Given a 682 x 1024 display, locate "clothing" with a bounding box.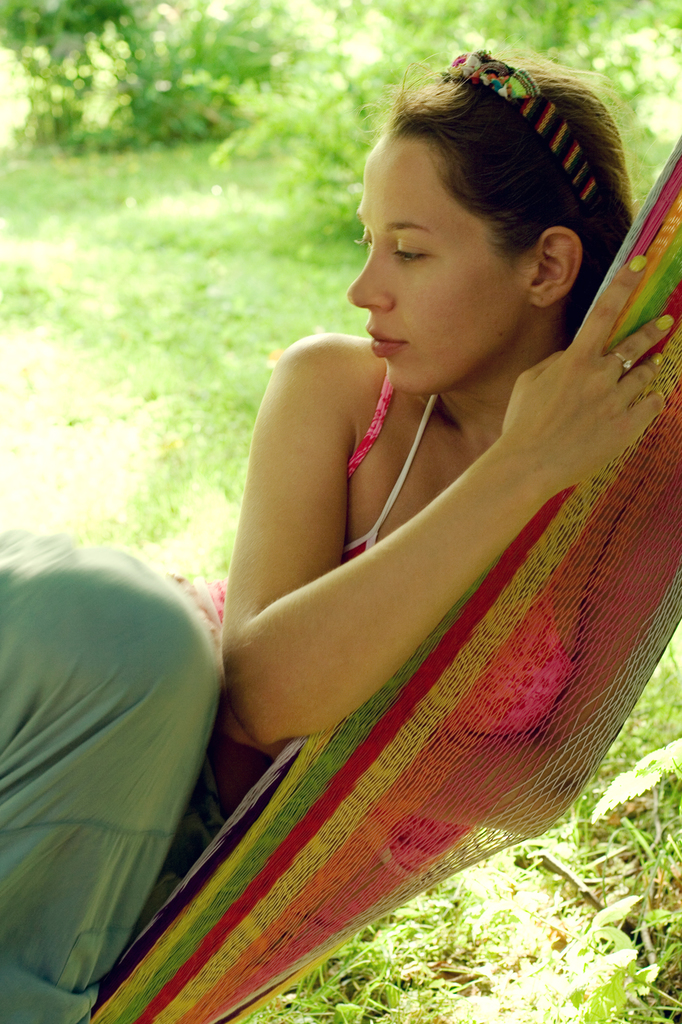
Located: 0:372:479:1023.
